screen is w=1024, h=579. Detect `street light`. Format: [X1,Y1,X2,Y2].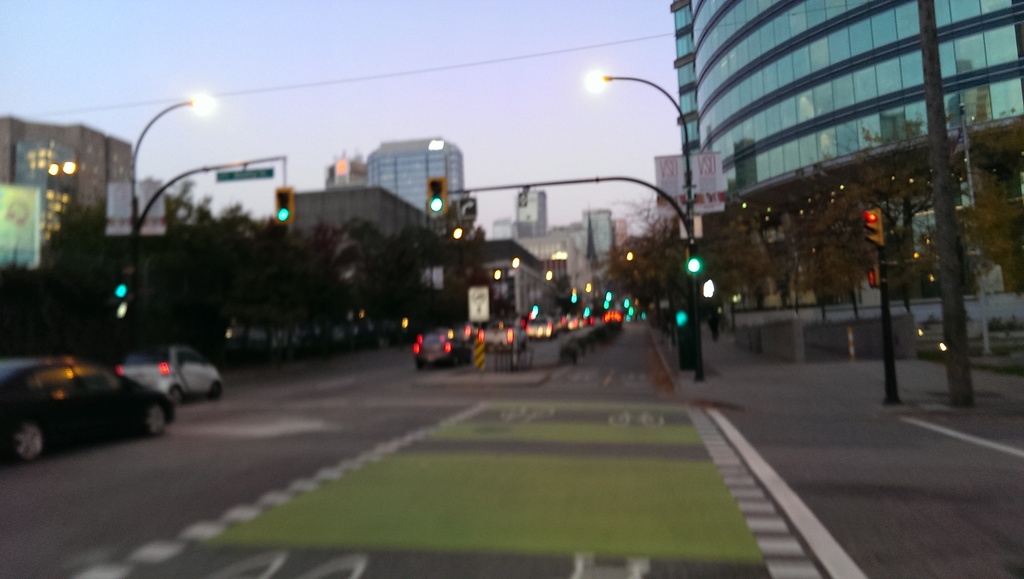
[511,252,521,279].
